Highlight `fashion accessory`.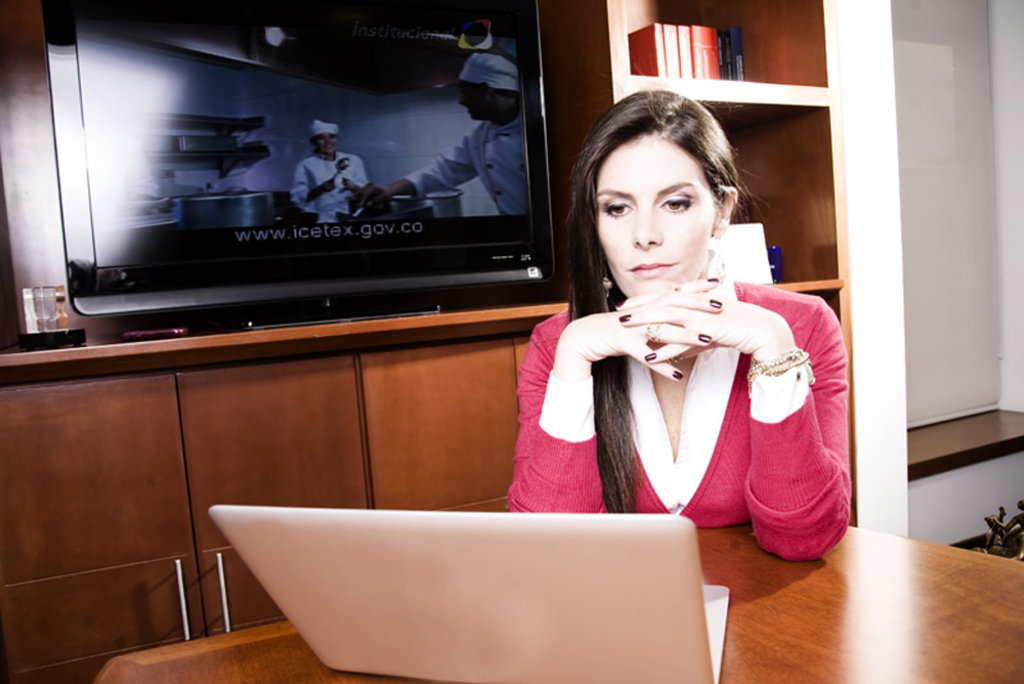
Highlighted region: [600,269,613,302].
